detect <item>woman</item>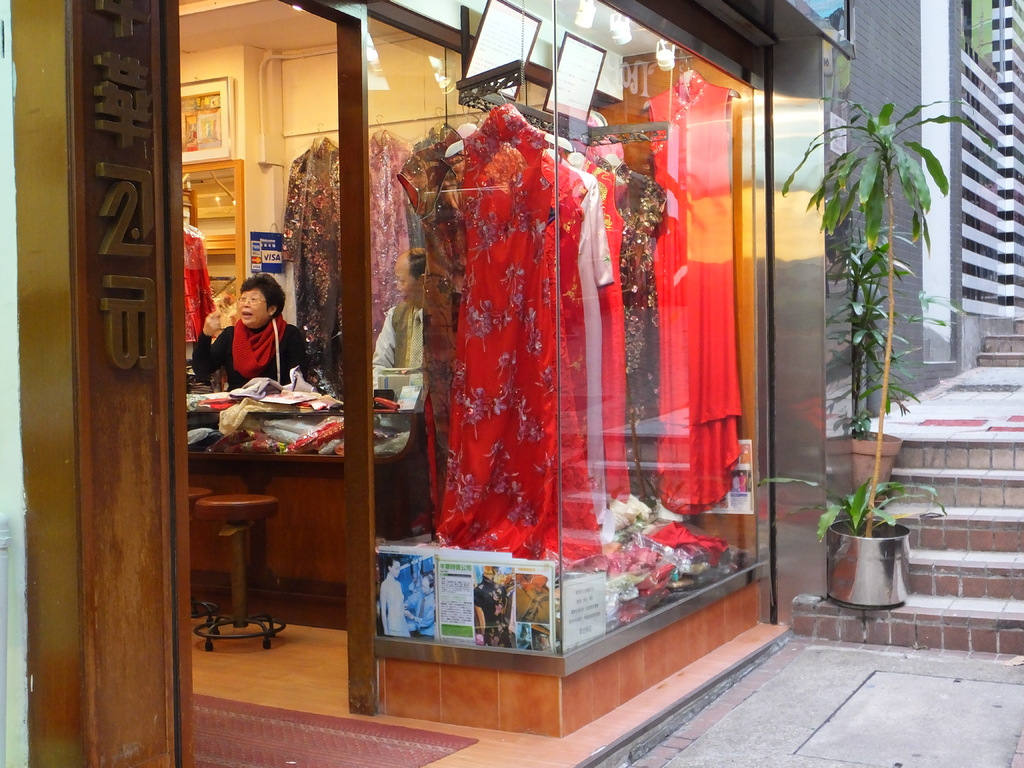
187, 274, 305, 392
